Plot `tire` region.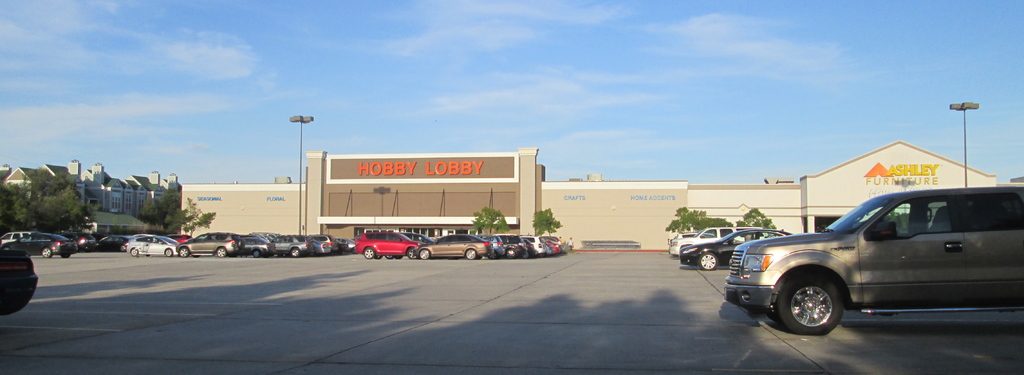
Plotted at 58/251/71/258.
